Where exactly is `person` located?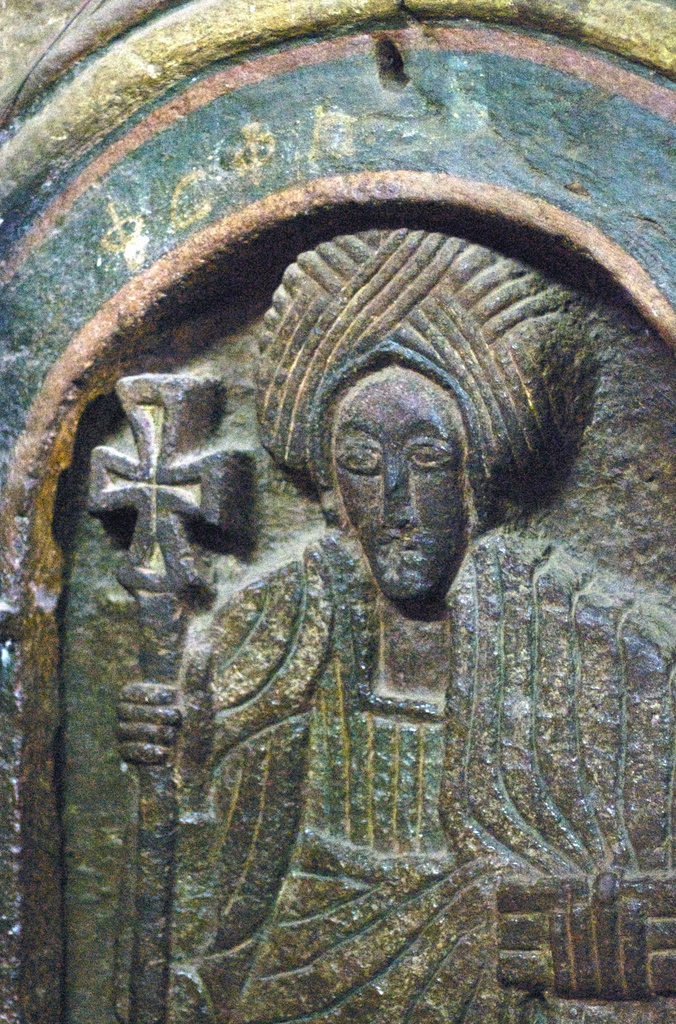
Its bounding box is (86, 139, 636, 1004).
